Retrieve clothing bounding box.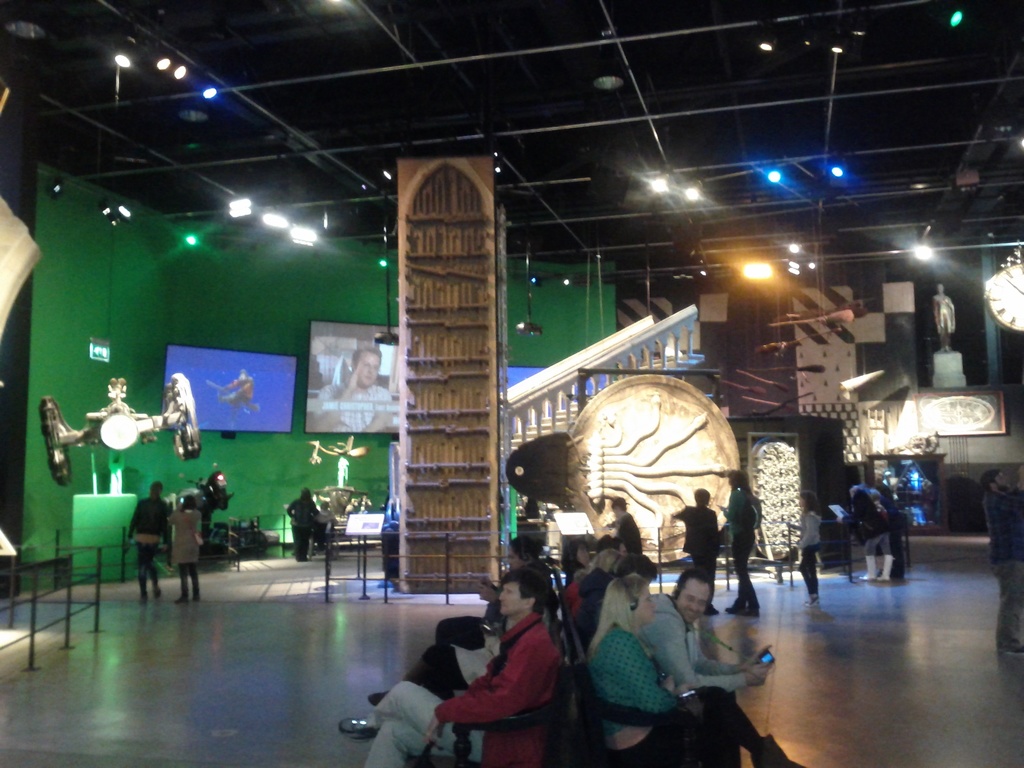
Bounding box: pyautogui.locateOnScreen(729, 488, 764, 607).
